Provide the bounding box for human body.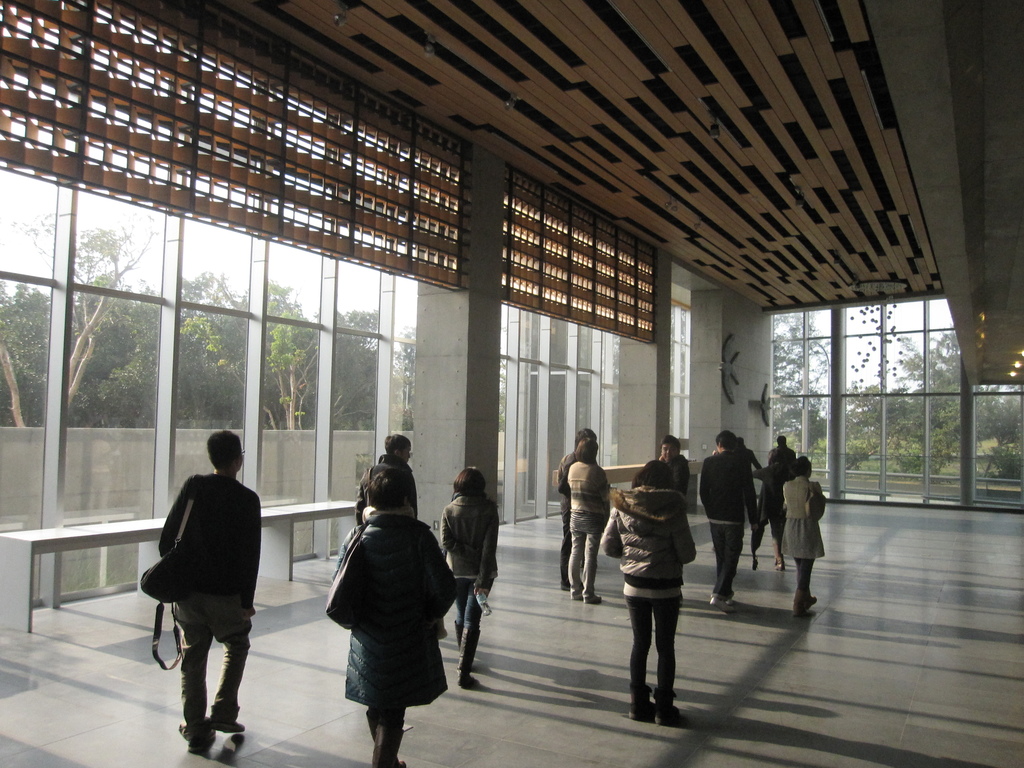
BBox(599, 484, 703, 720).
